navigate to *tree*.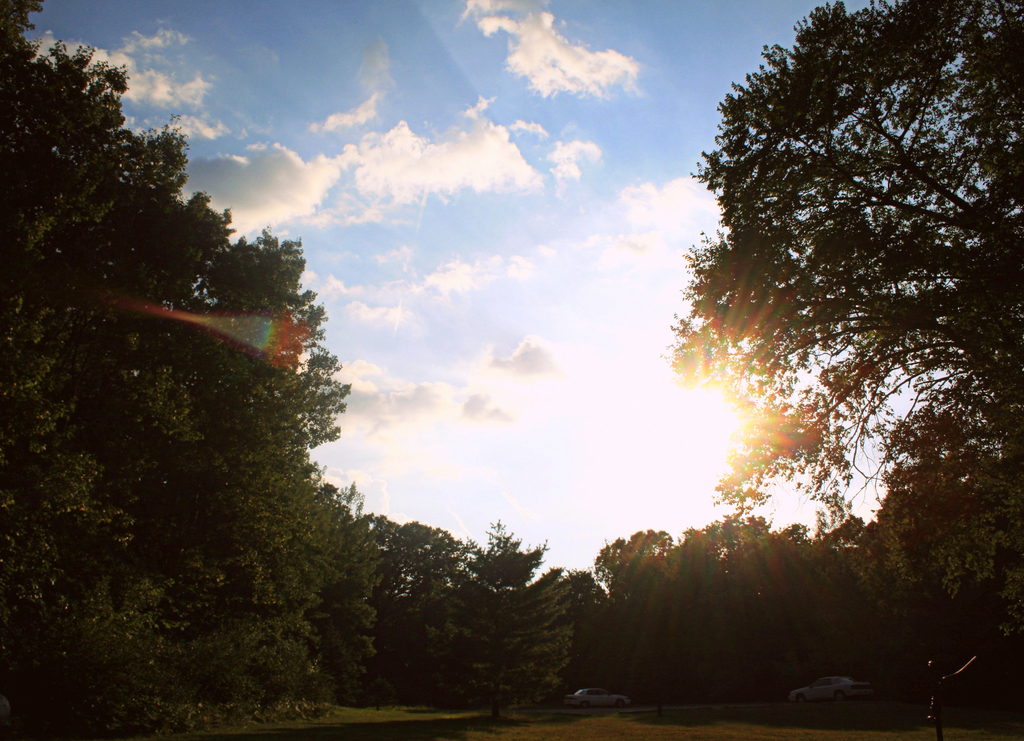
Navigation target: region(671, 0, 1002, 602).
